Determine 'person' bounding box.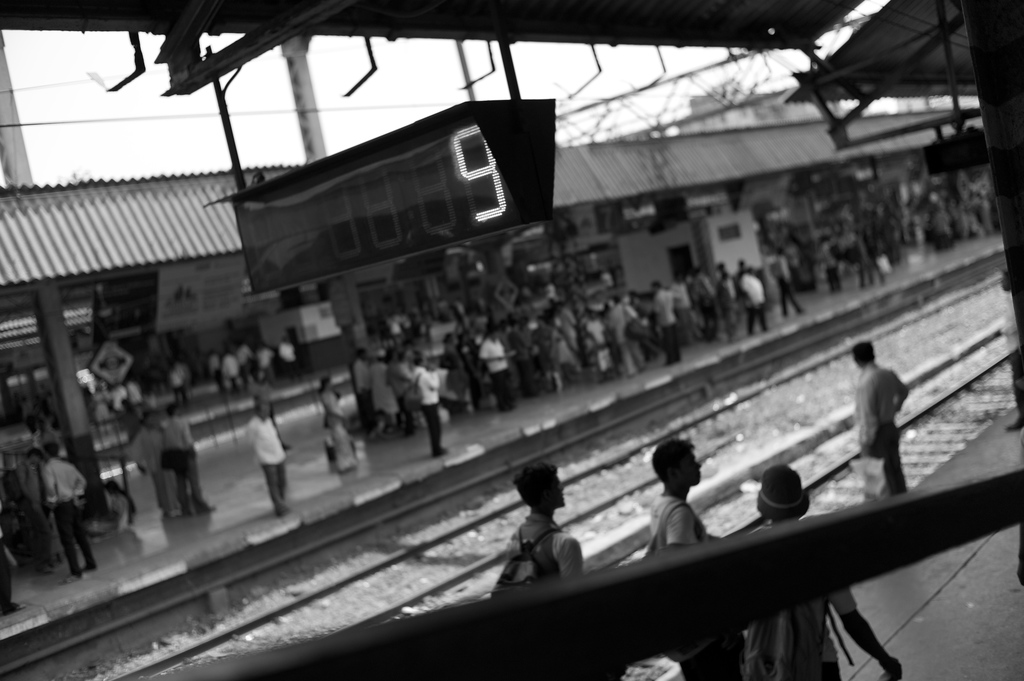
Determined: x1=606, y1=292, x2=649, y2=363.
